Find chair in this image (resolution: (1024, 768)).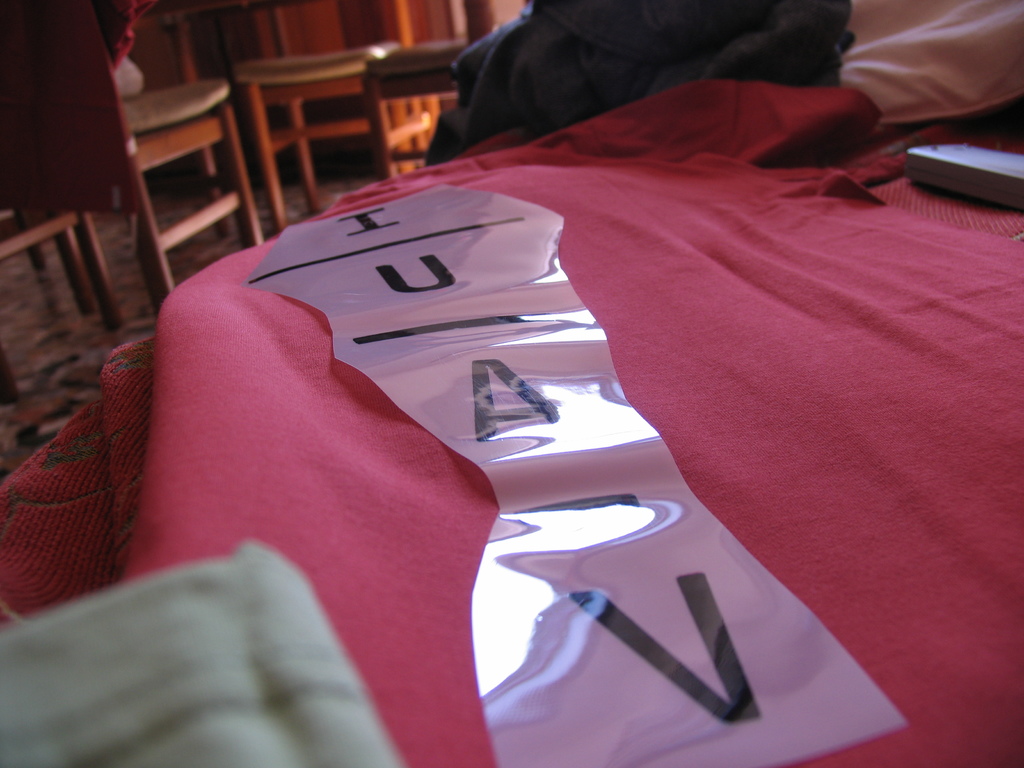
pyautogui.locateOnScreen(233, 0, 408, 232).
